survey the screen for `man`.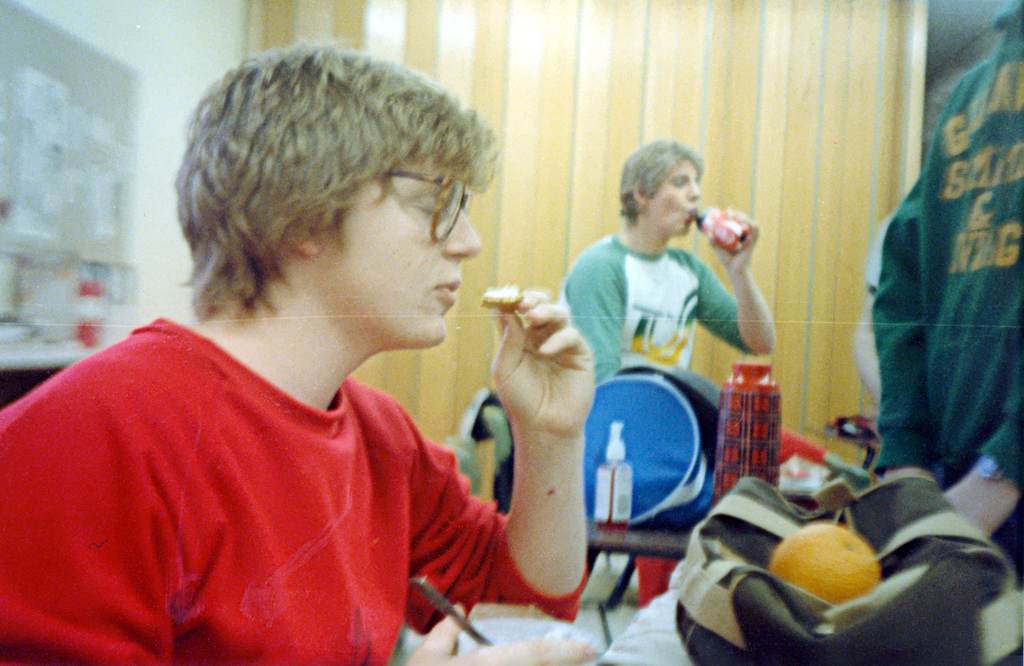
Survey found: select_region(557, 139, 777, 386).
